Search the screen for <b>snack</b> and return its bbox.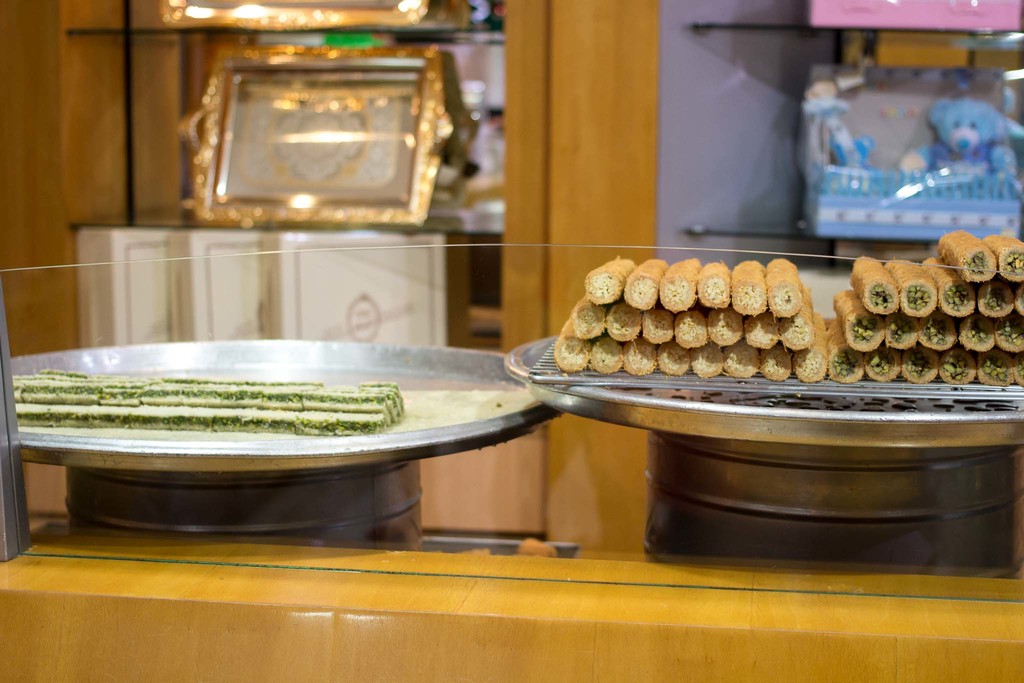
Found: [x1=824, y1=253, x2=1013, y2=386].
